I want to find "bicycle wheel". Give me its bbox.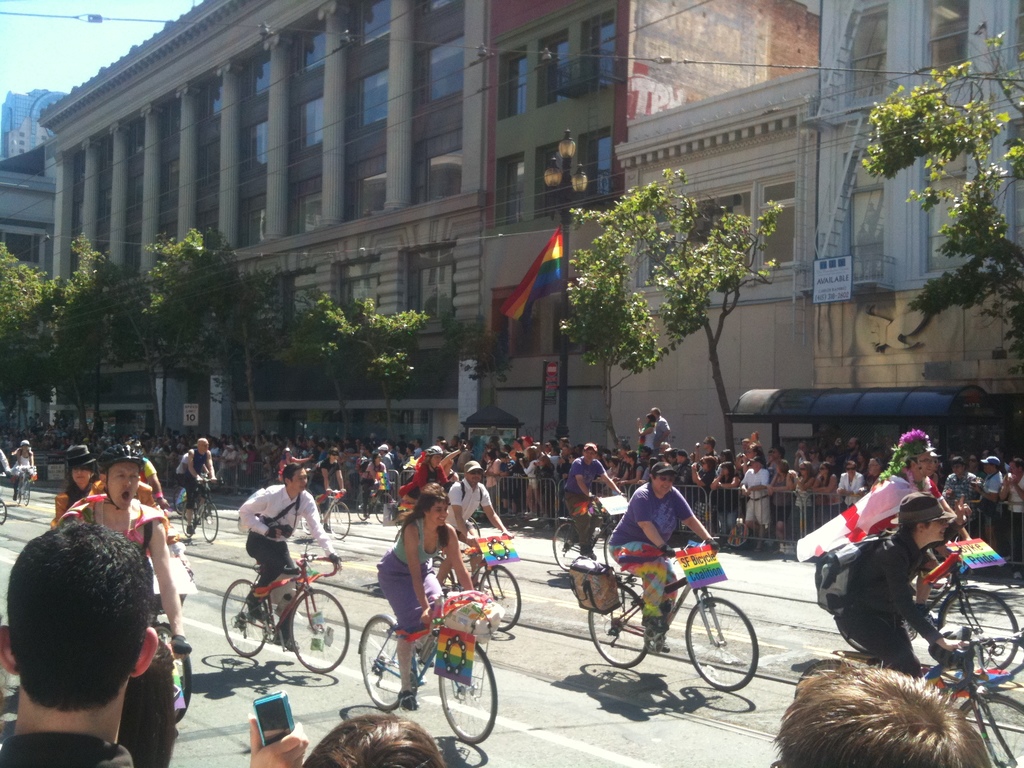
<bbox>934, 585, 1019, 676</bbox>.
